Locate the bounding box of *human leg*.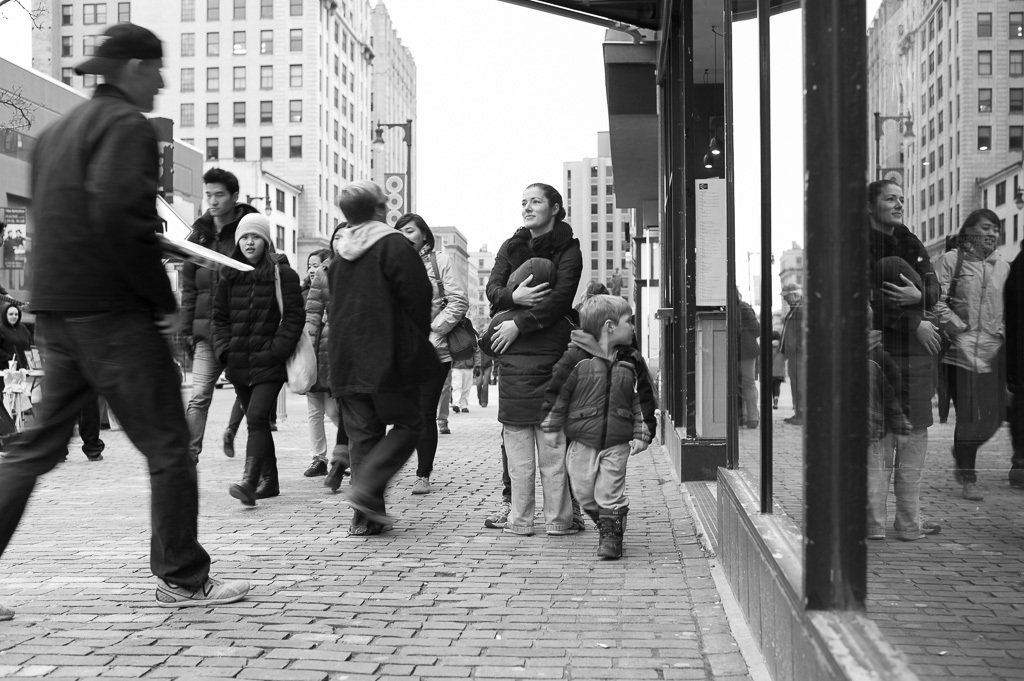
Bounding box: 69 310 251 607.
